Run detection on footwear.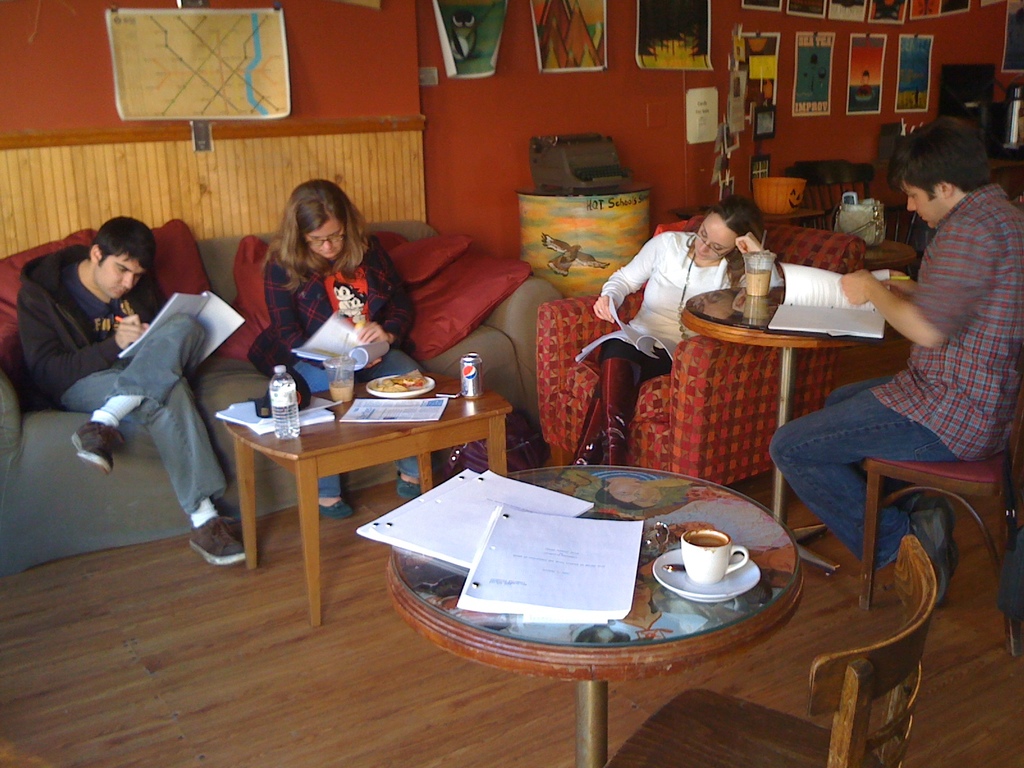
Result: 399,477,428,499.
